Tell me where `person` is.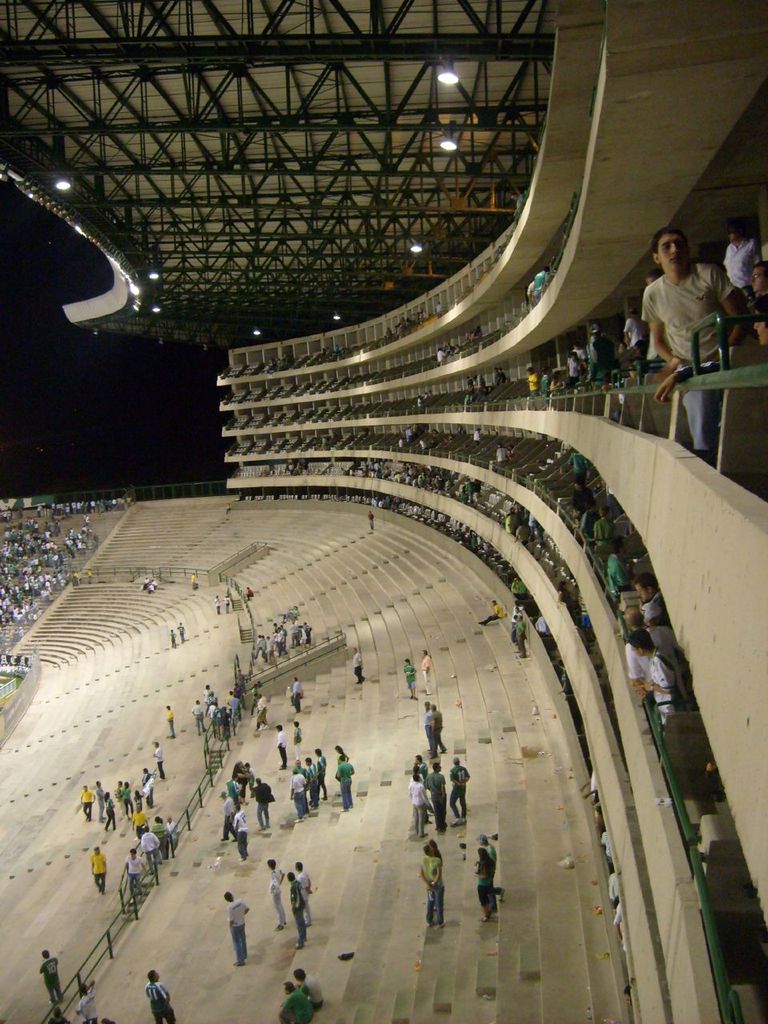
`person` is at left=351, top=645, right=367, bottom=684.
